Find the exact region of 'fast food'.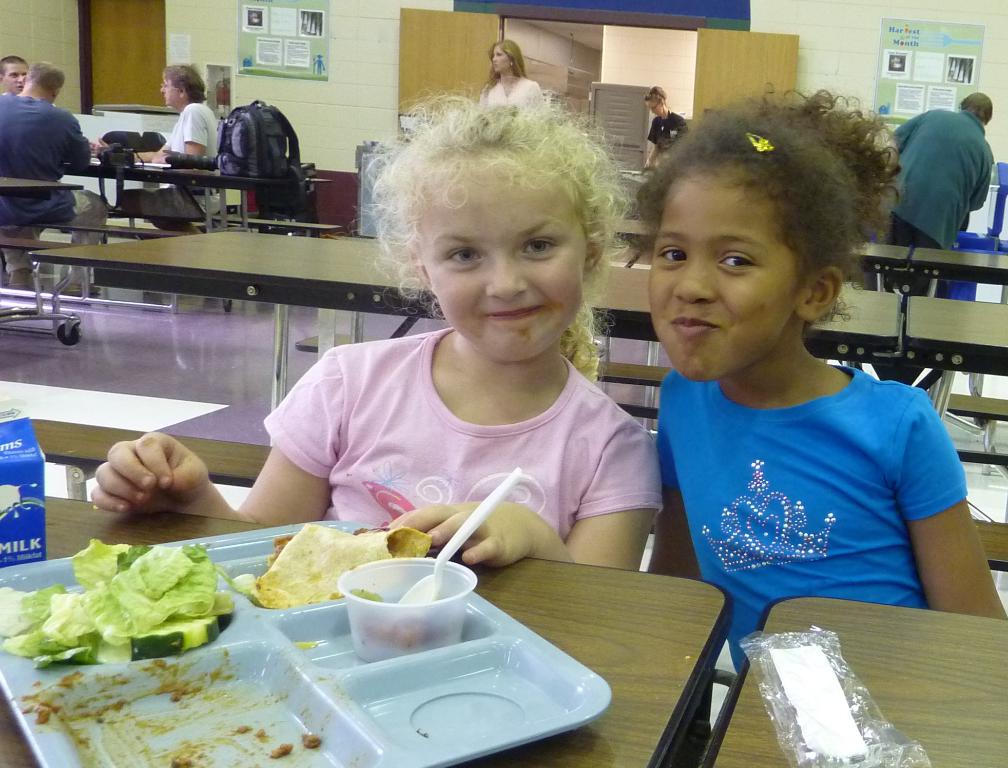
Exact region: 226:520:436:609.
